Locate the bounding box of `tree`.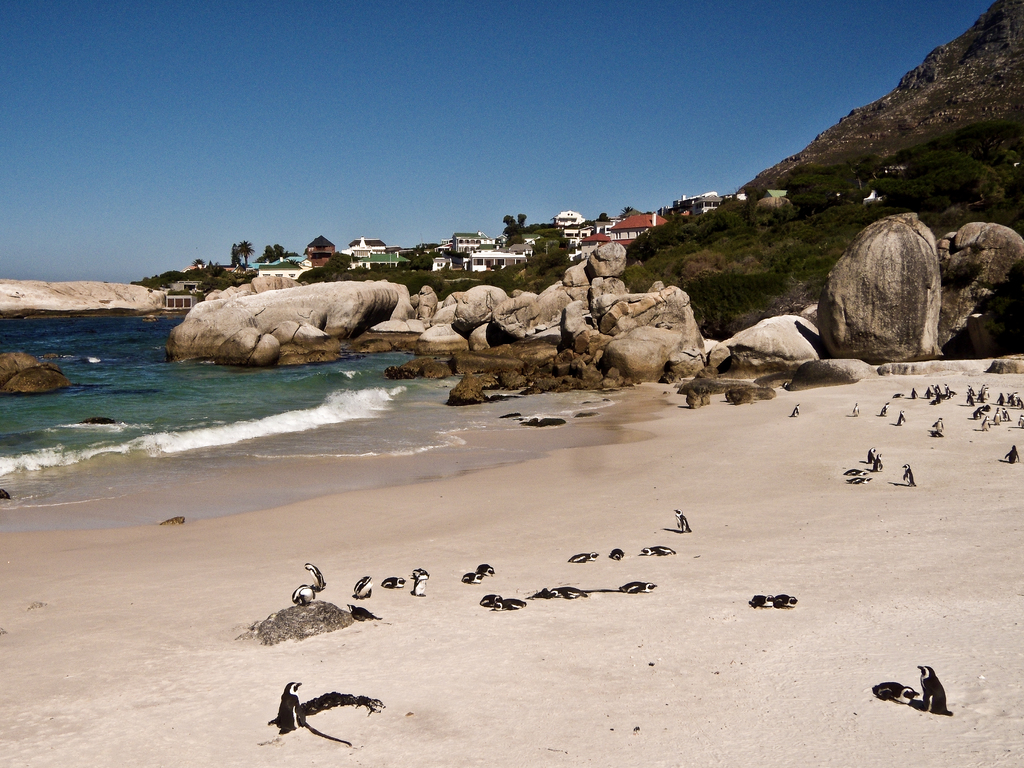
Bounding box: select_region(355, 275, 437, 303).
